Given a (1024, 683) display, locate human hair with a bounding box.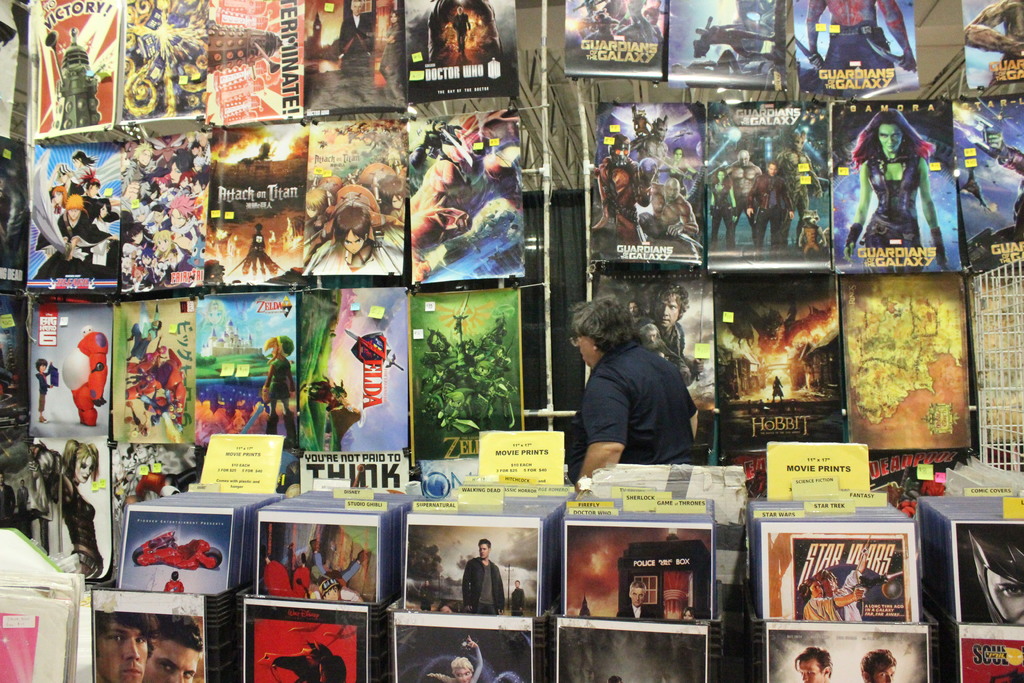
Located: box=[449, 654, 476, 675].
